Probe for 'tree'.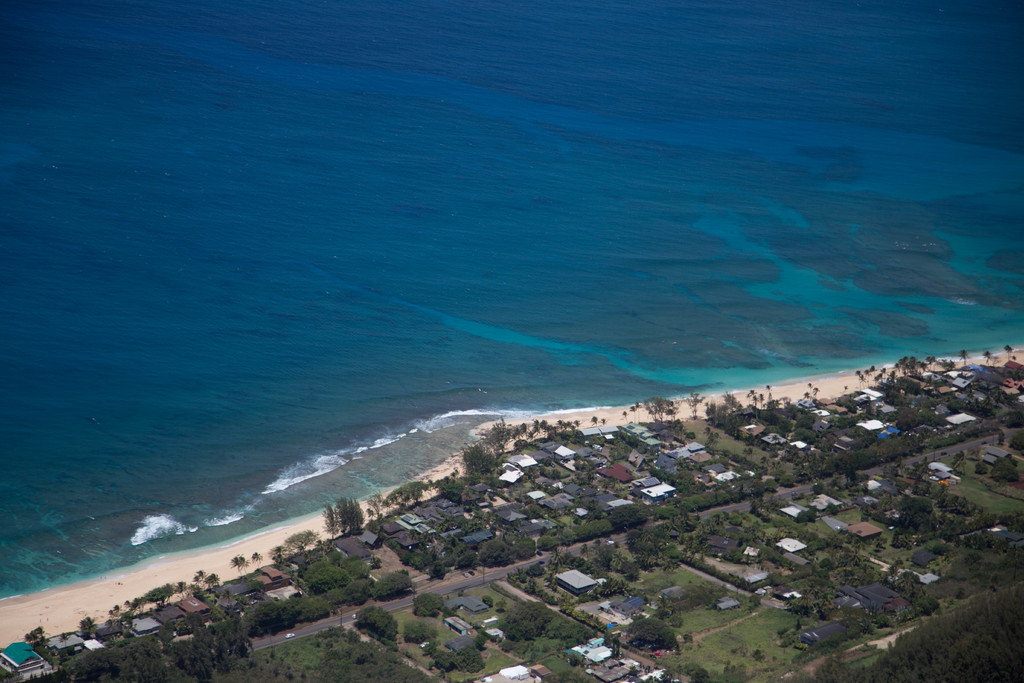
Probe result: left=430, top=644, right=488, bottom=679.
